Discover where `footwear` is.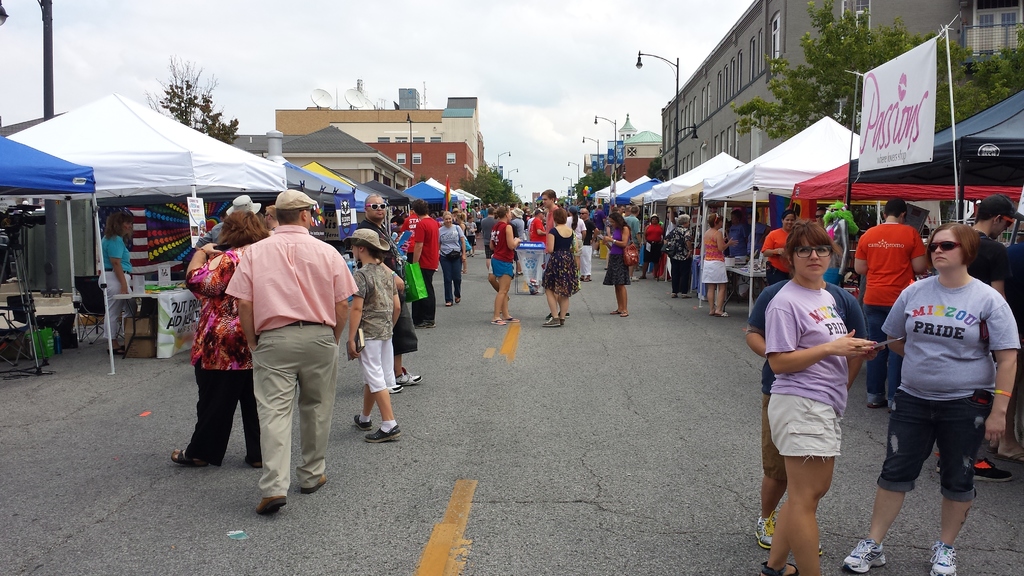
Discovered at detection(557, 314, 567, 324).
